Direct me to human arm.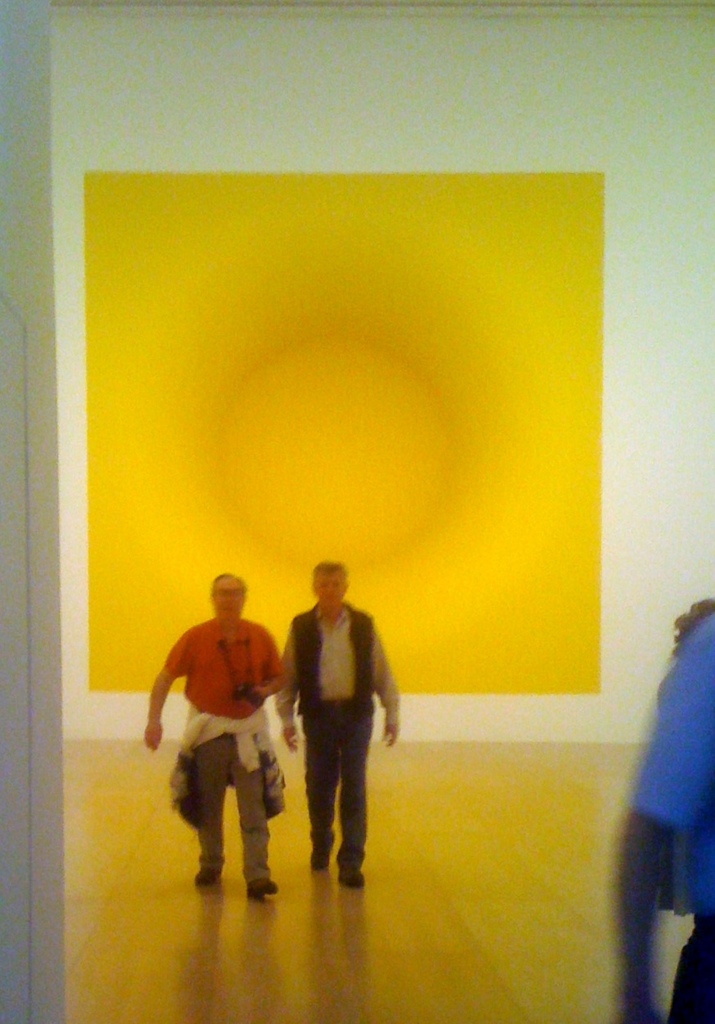
Direction: {"left": 361, "top": 609, "right": 407, "bottom": 752}.
